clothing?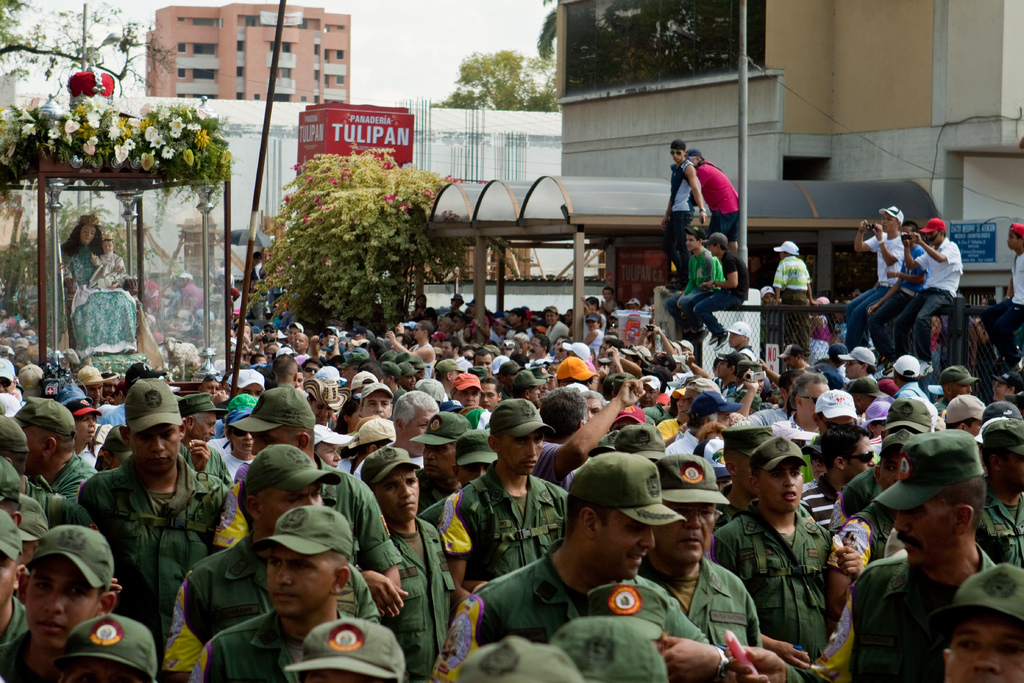
x1=975 y1=488 x2=1023 y2=568
